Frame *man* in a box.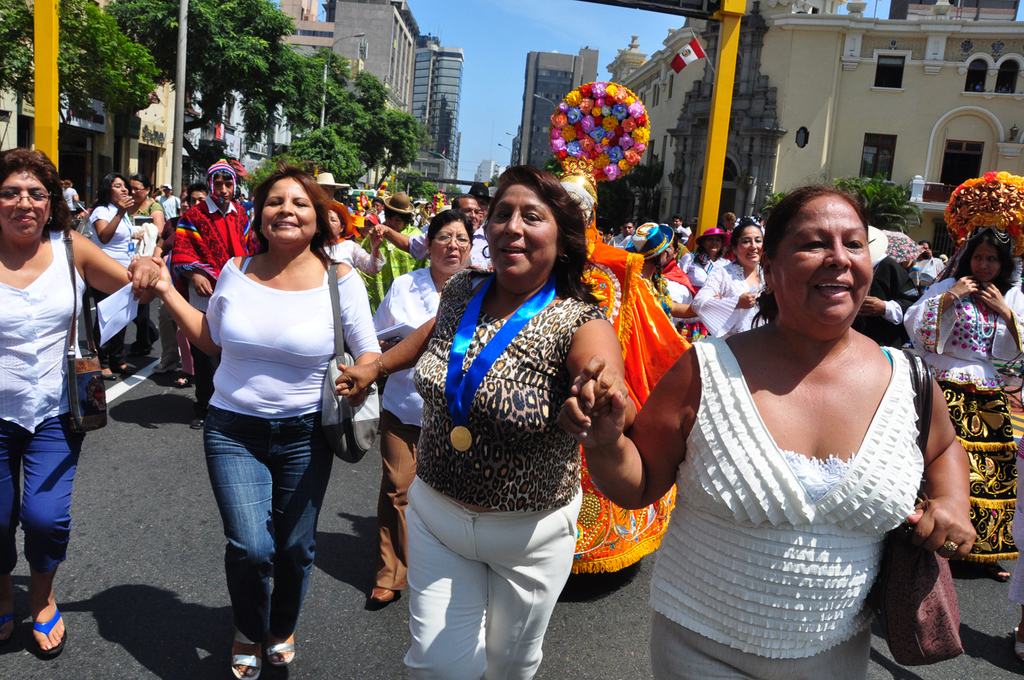
detection(466, 182, 492, 232).
